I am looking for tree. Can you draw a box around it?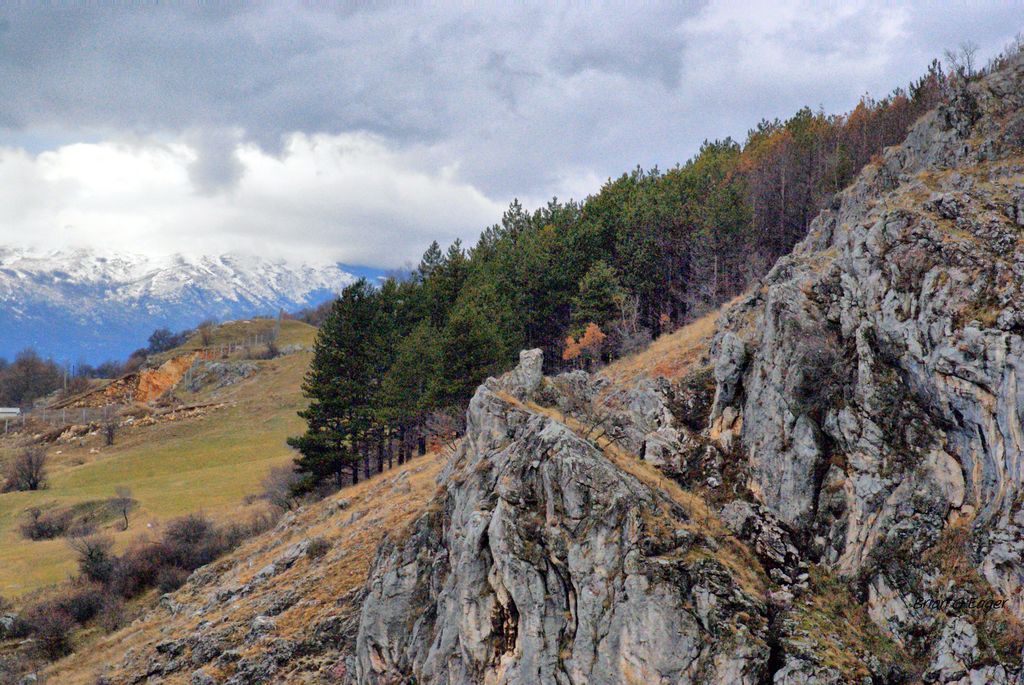
Sure, the bounding box is 779,100,812,200.
